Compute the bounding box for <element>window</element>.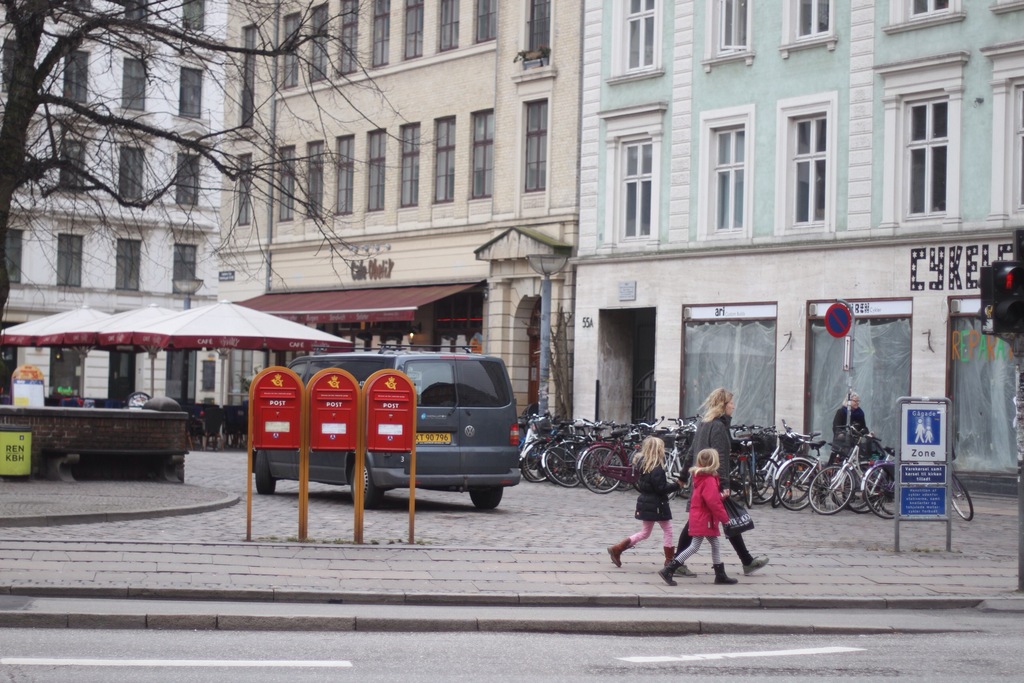
bbox=[174, 64, 199, 126].
